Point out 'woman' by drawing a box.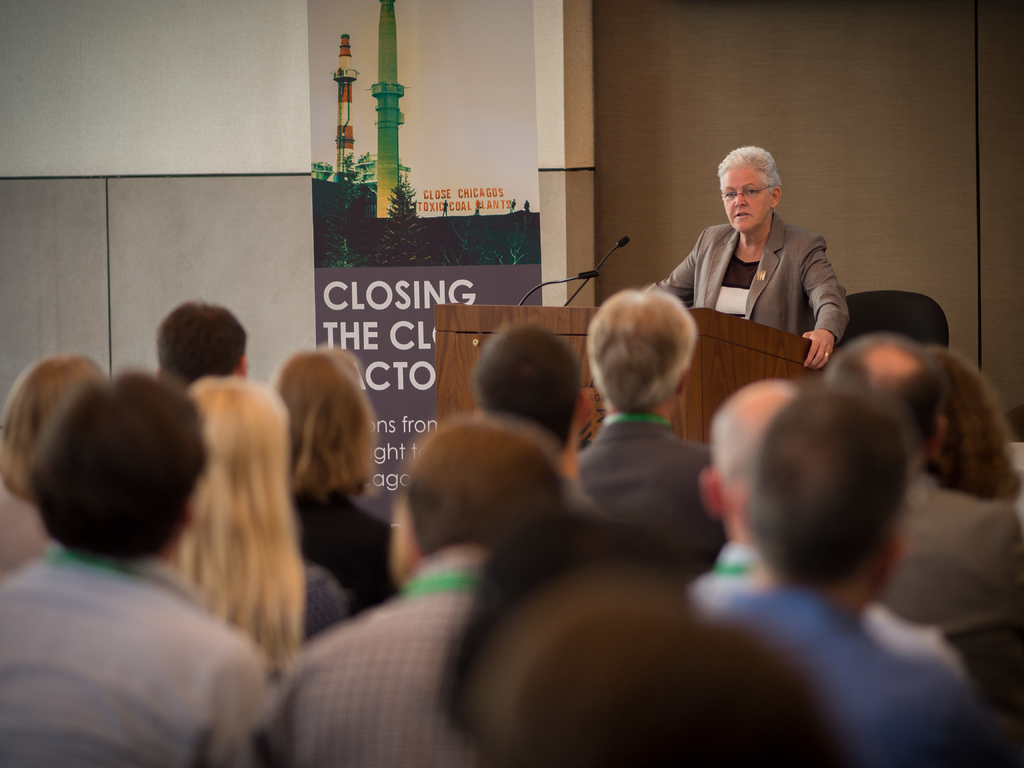
0:367:275:767.
